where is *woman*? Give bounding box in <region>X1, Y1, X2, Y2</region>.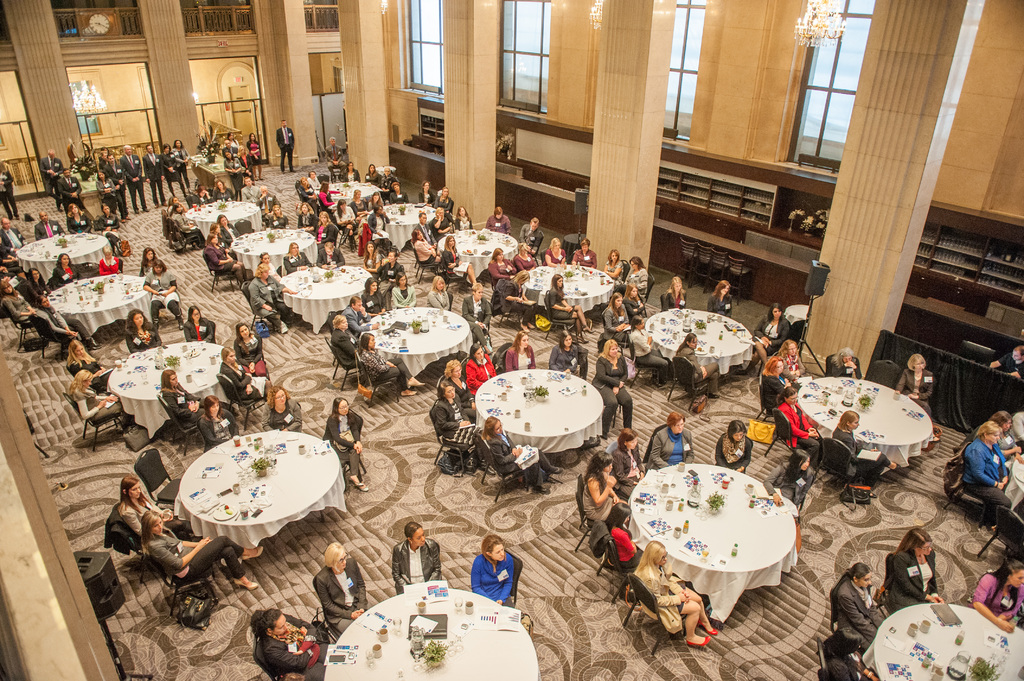
<region>631, 317, 670, 382</region>.
